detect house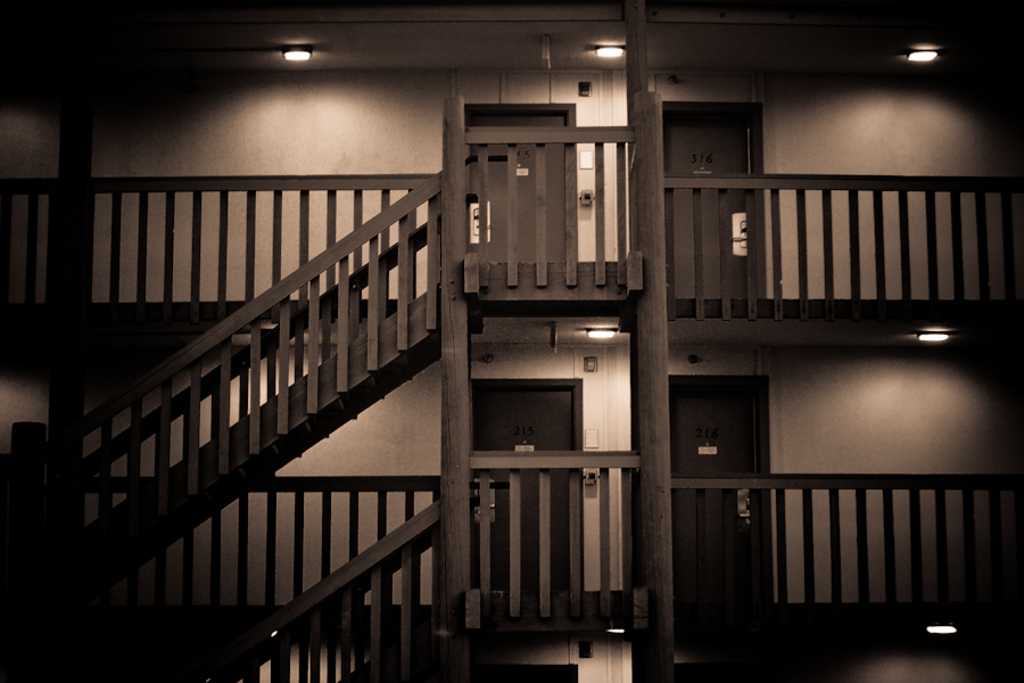
0,0,1023,682
